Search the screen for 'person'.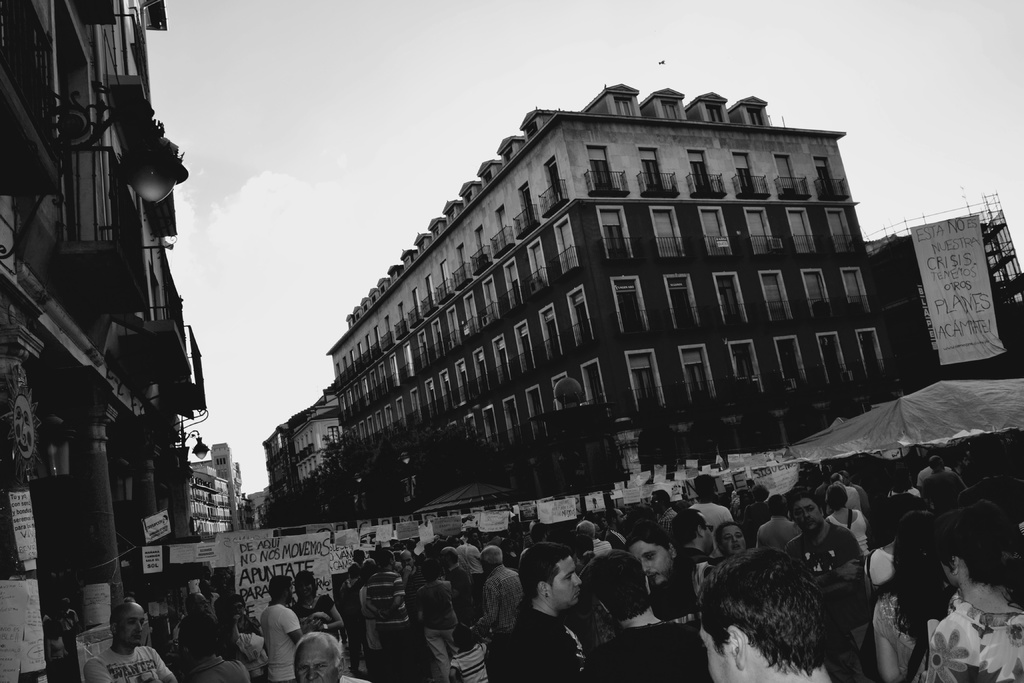
Found at BBox(646, 487, 680, 542).
